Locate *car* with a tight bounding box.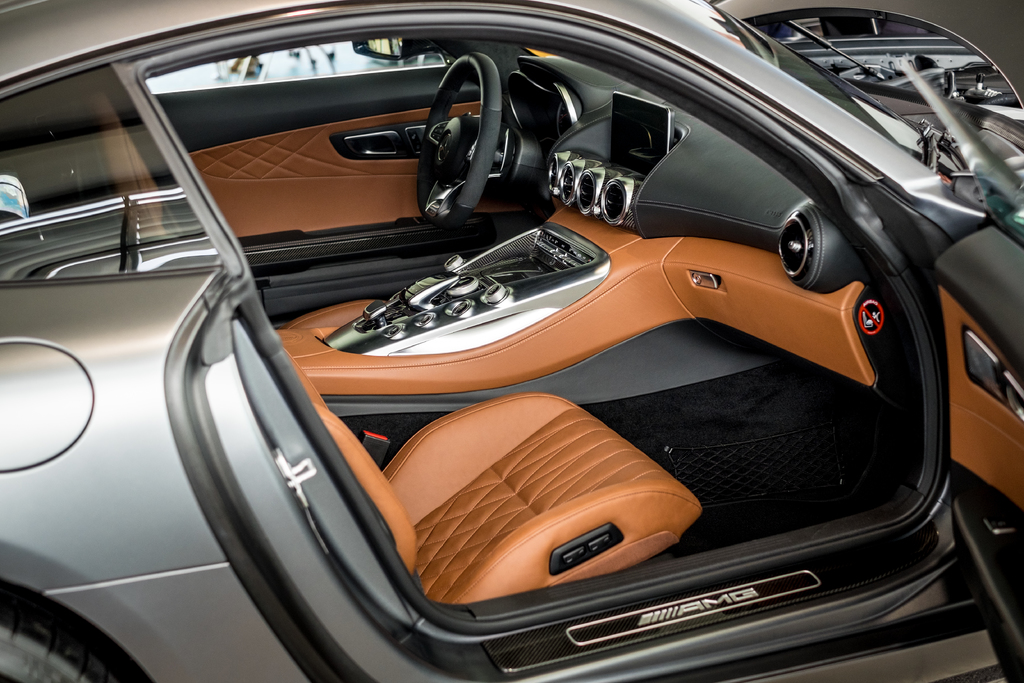
0/0/1023/682.
